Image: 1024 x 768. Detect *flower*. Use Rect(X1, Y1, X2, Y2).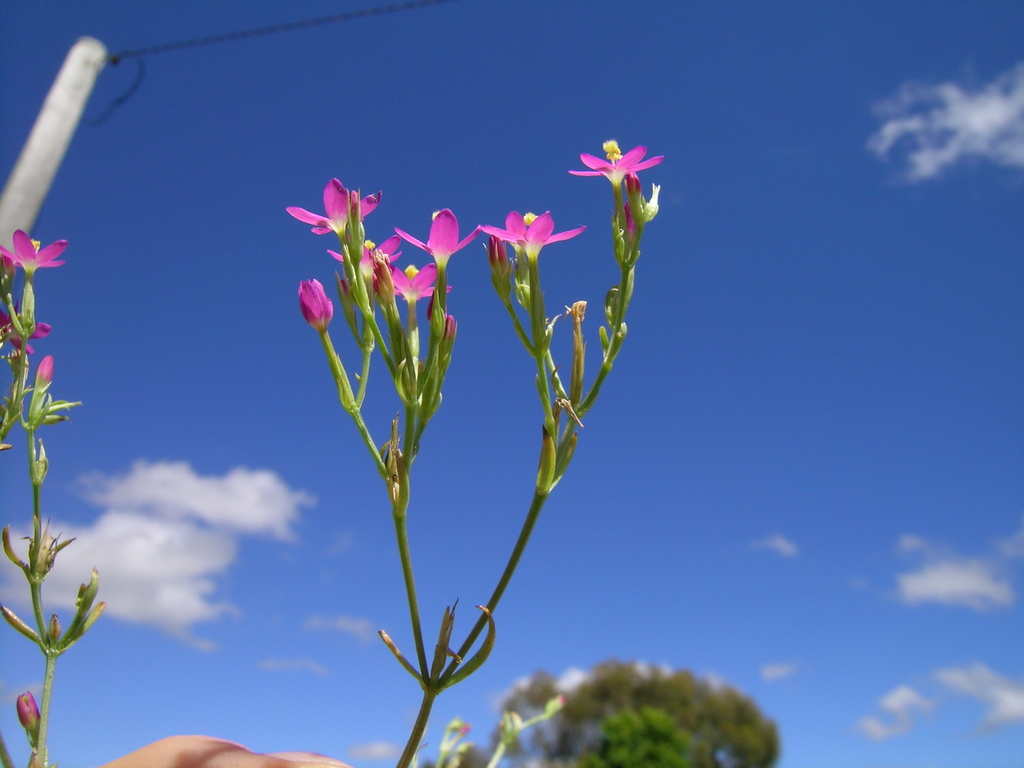
Rect(0, 301, 55, 353).
